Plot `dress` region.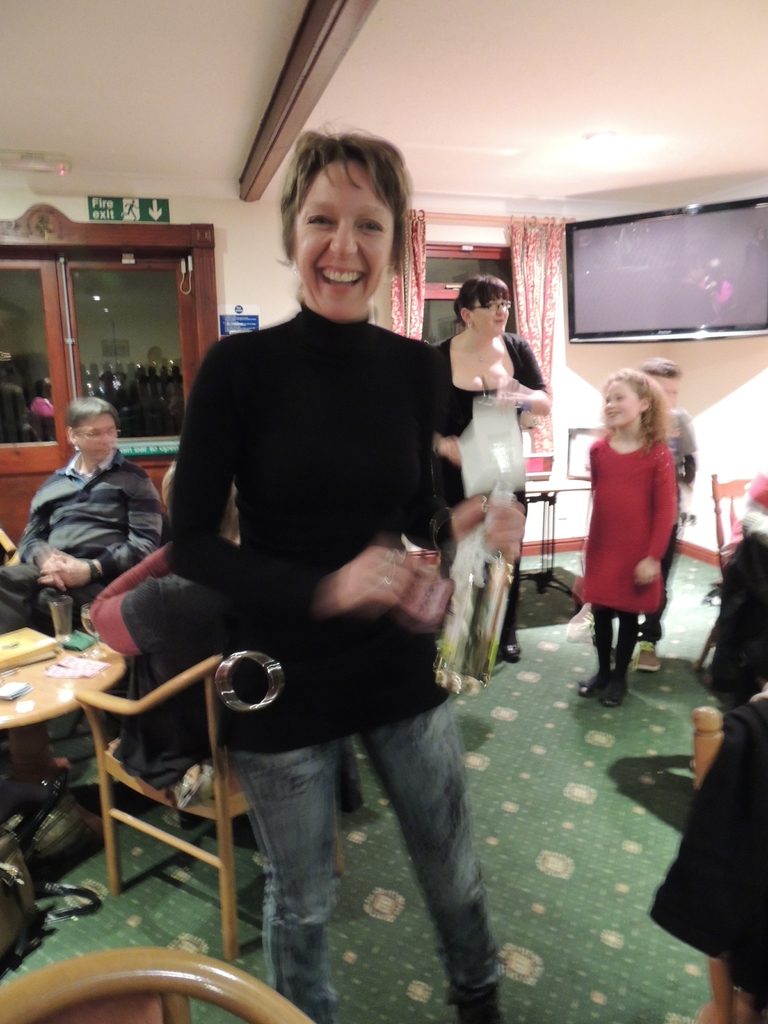
Plotted at <region>446, 378, 524, 641</region>.
